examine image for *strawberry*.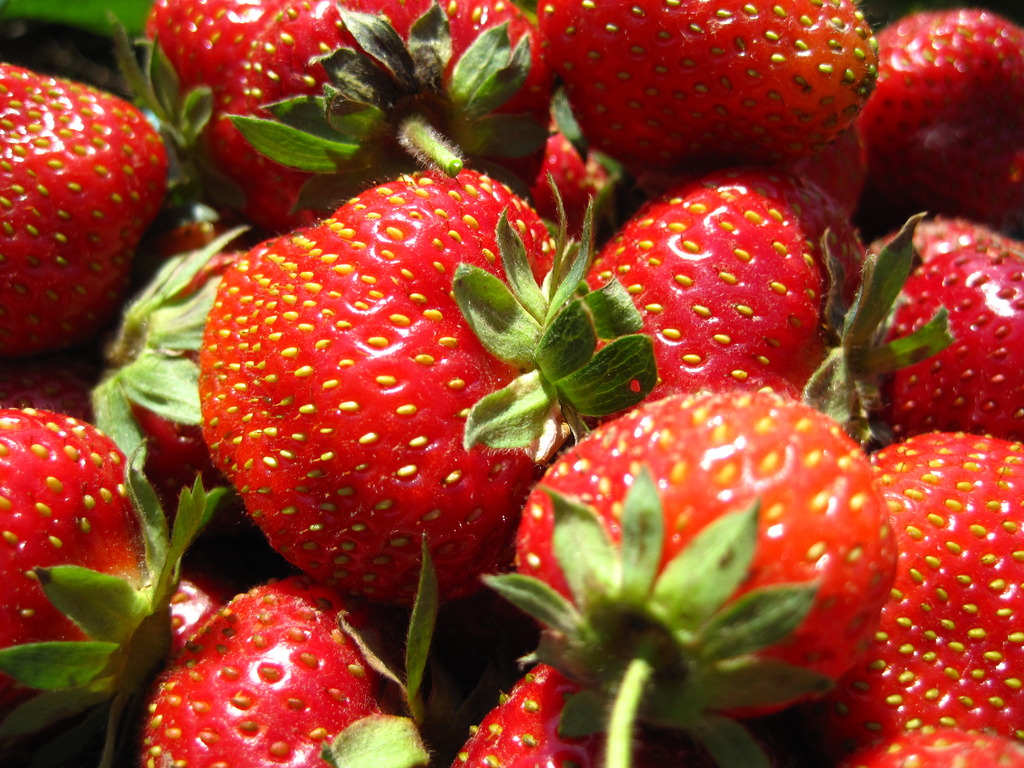
Examination result: 848, 428, 1023, 752.
